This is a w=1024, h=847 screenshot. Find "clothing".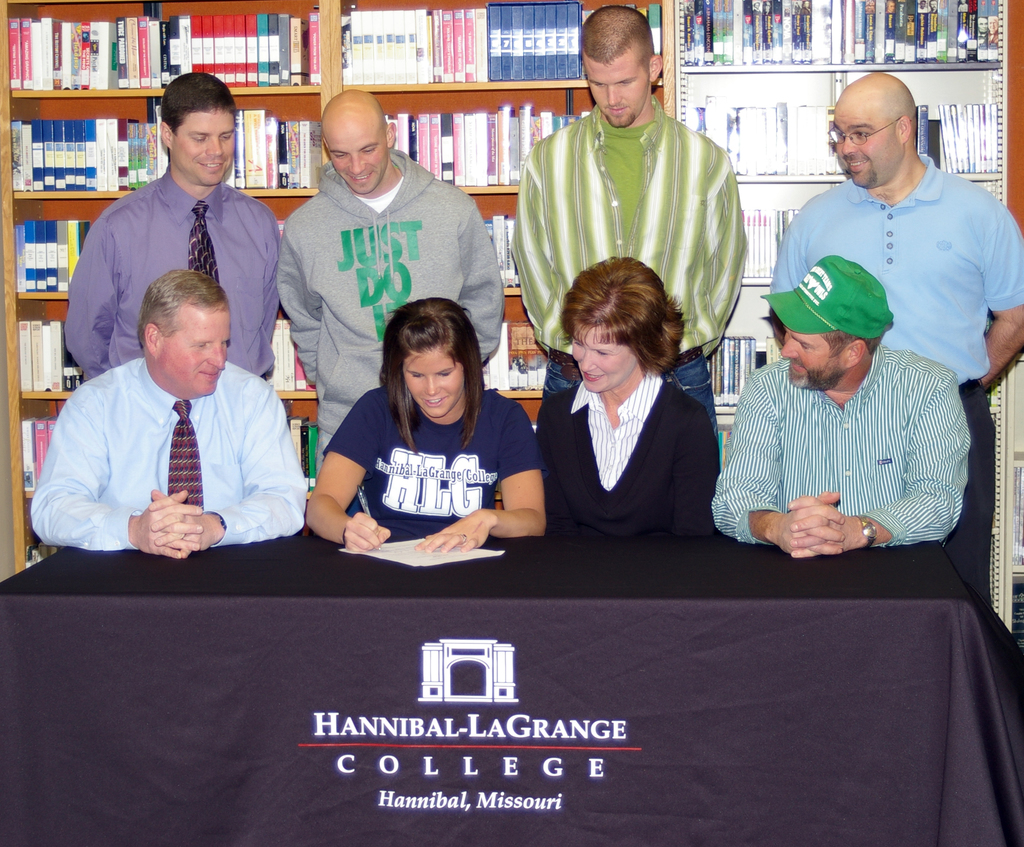
Bounding box: [left=318, top=372, right=535, bottom=541].
